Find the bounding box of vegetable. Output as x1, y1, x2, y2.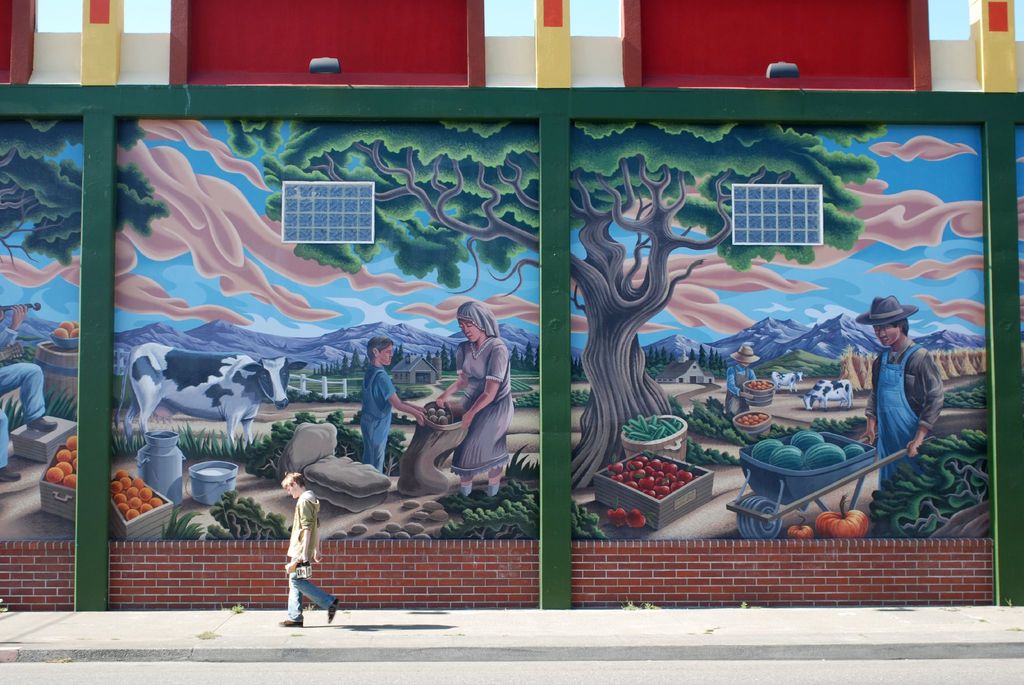
812, 492, 870, 537.
